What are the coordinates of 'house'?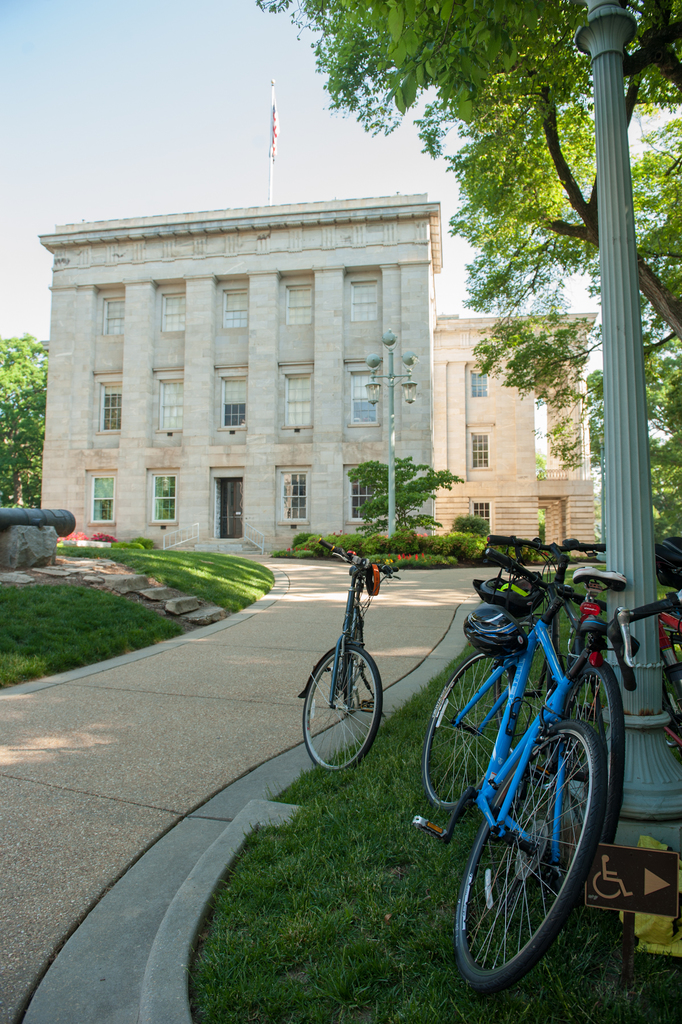
locate(33, 141, 581, 608).
